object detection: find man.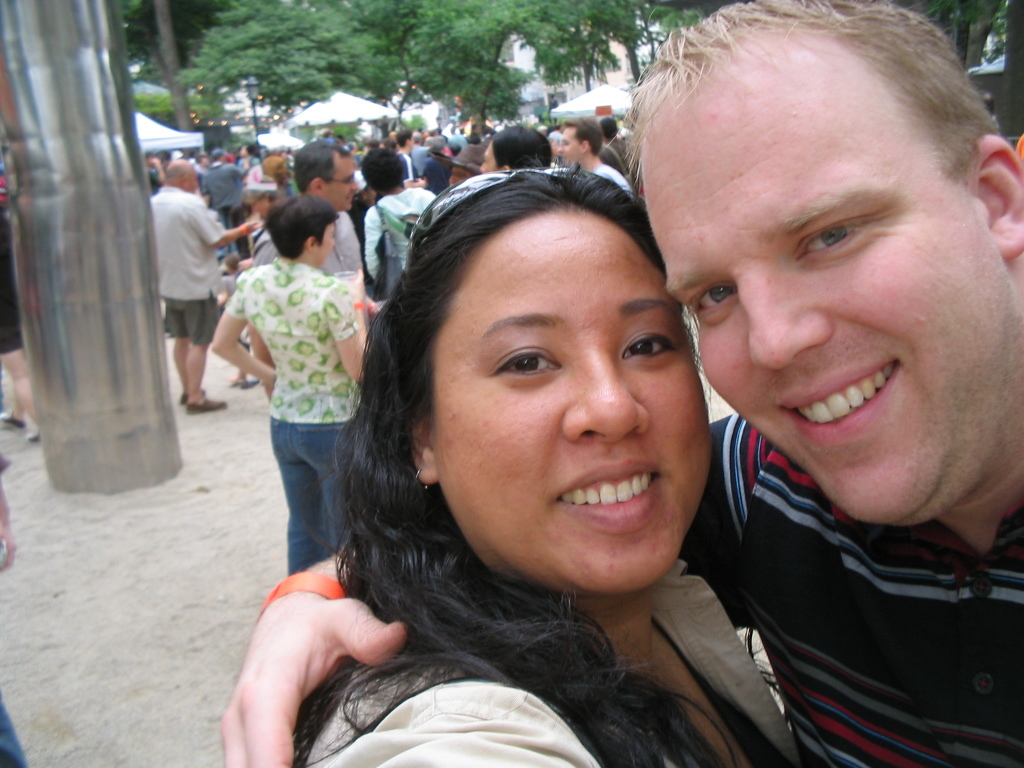
left=196, top=142, right=256, bottom=249.
